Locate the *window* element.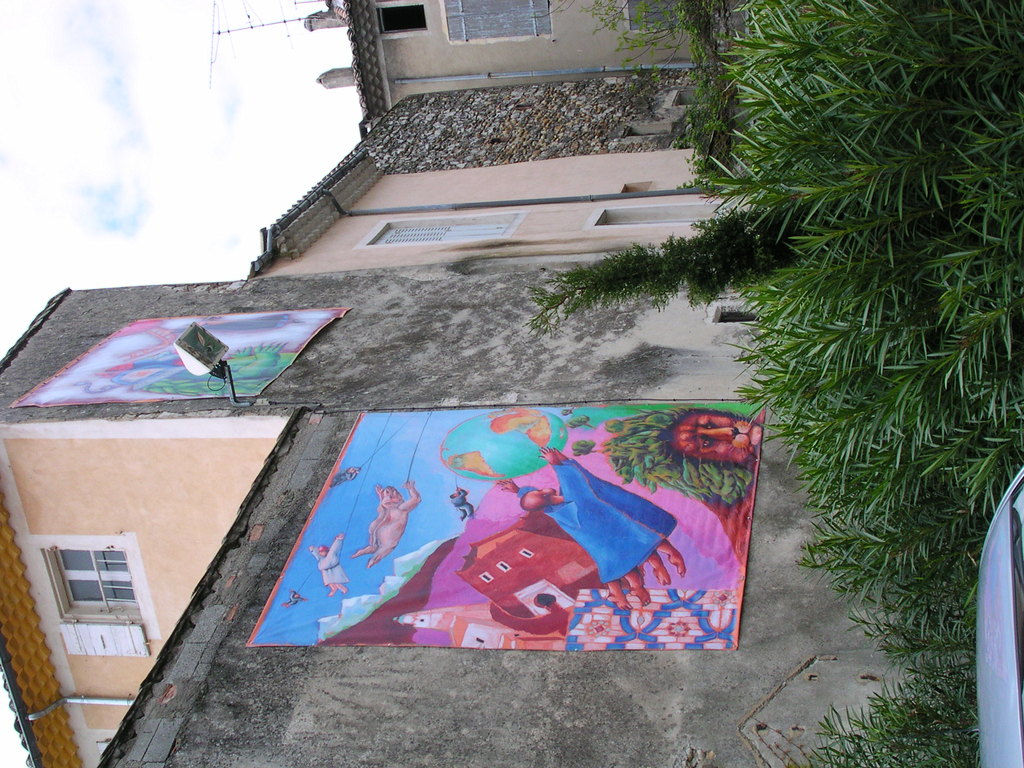
Element bbox: <bbox>479, 572, 493, 582</bbox>.
